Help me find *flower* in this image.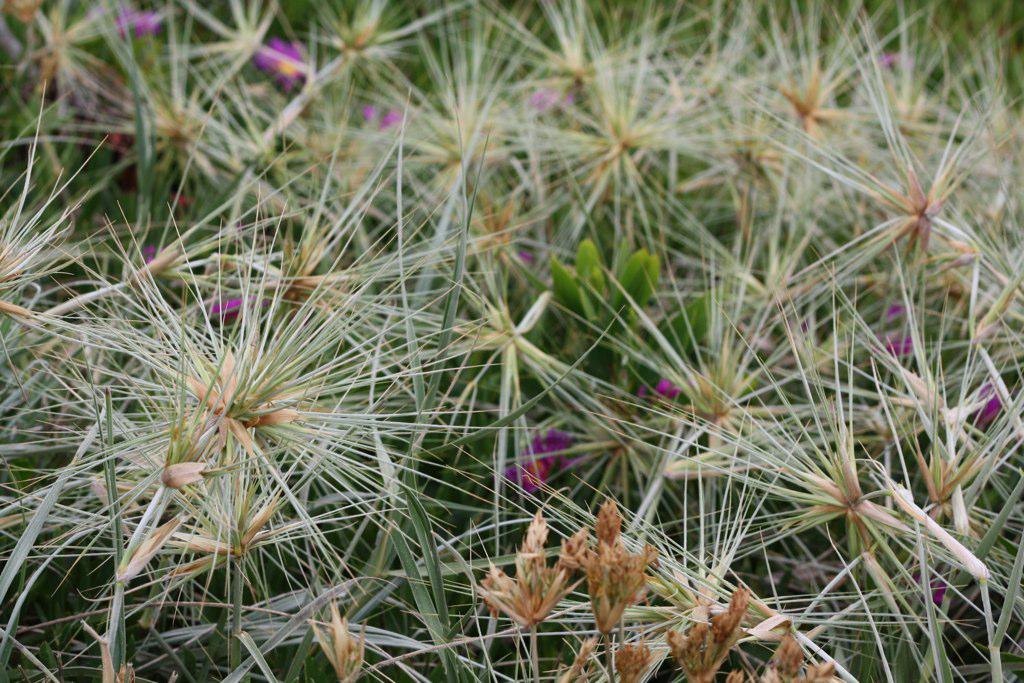
Found it: box(109, 9, 162, 38).
